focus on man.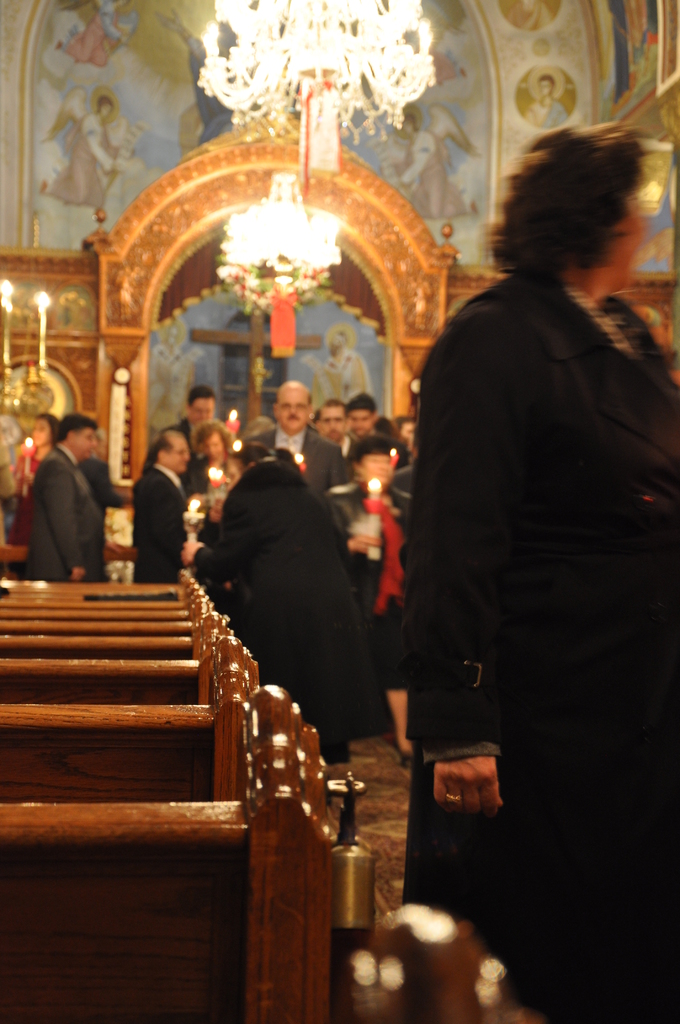
Focused at pyautogui.locateOnScreen(136, 384, 220, 479).
